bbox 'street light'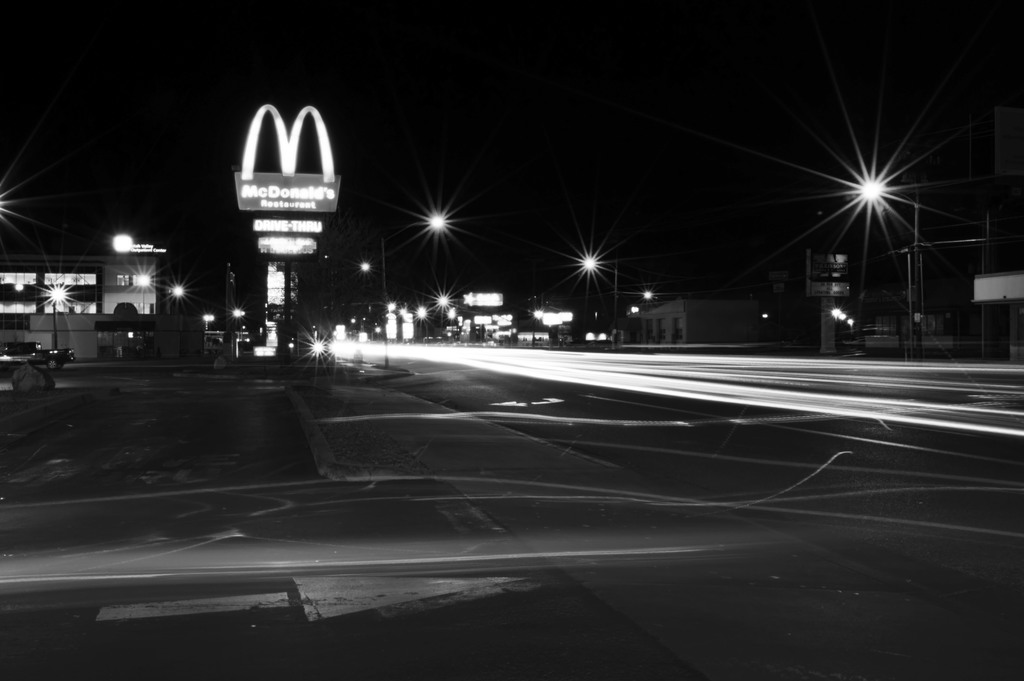
(843, 168, 922, 364)
